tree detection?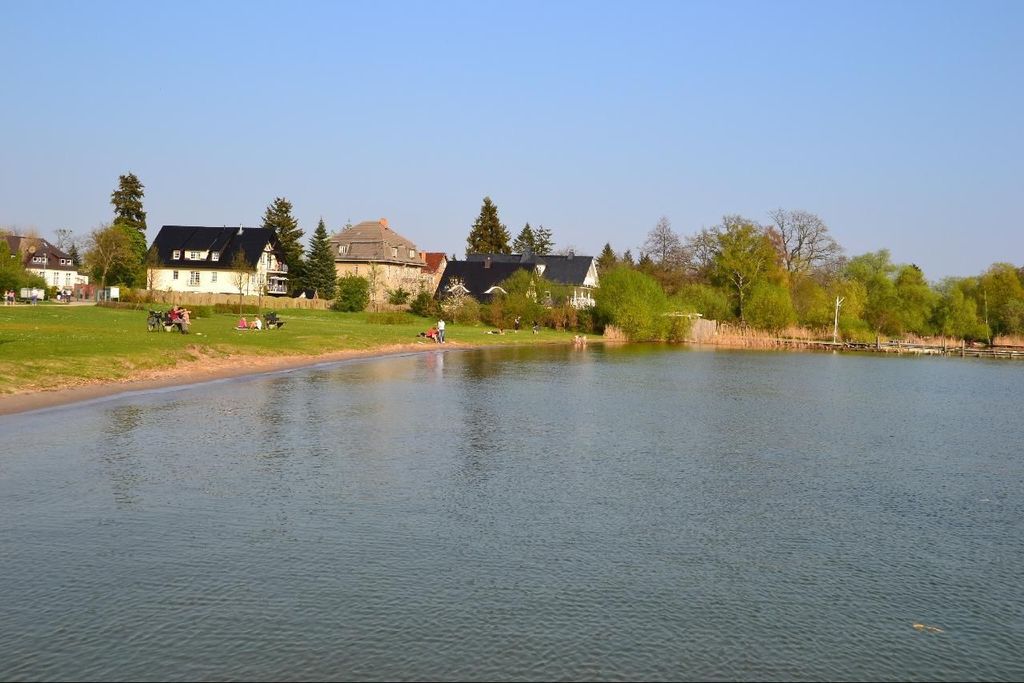
294,214,342,302
